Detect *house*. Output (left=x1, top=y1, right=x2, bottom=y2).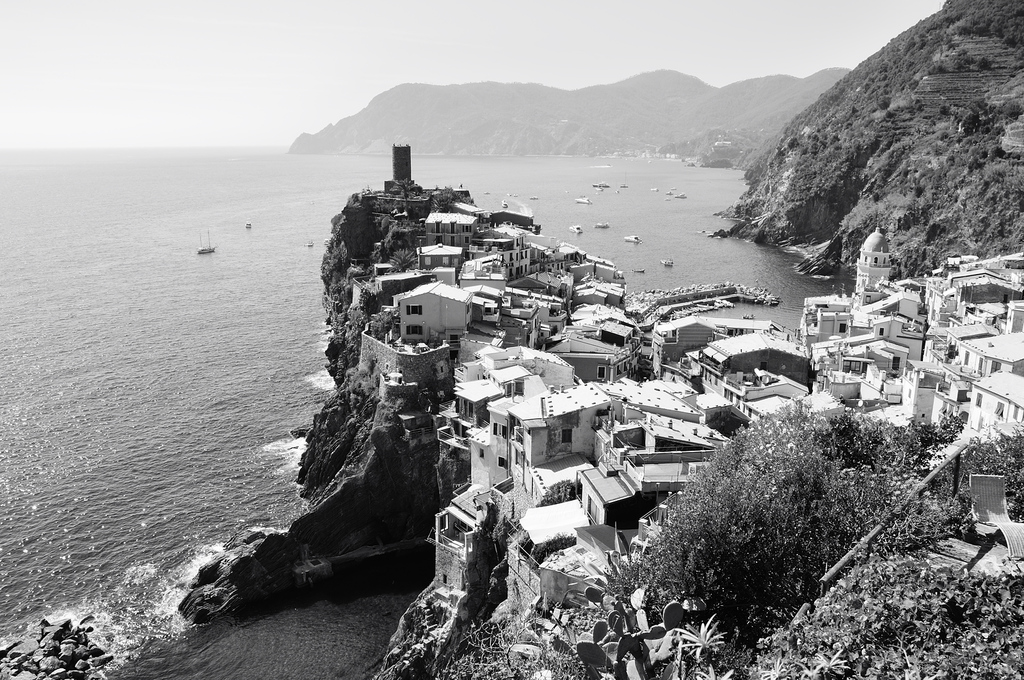
(left=803, top=249, right=918, bottom=333).
